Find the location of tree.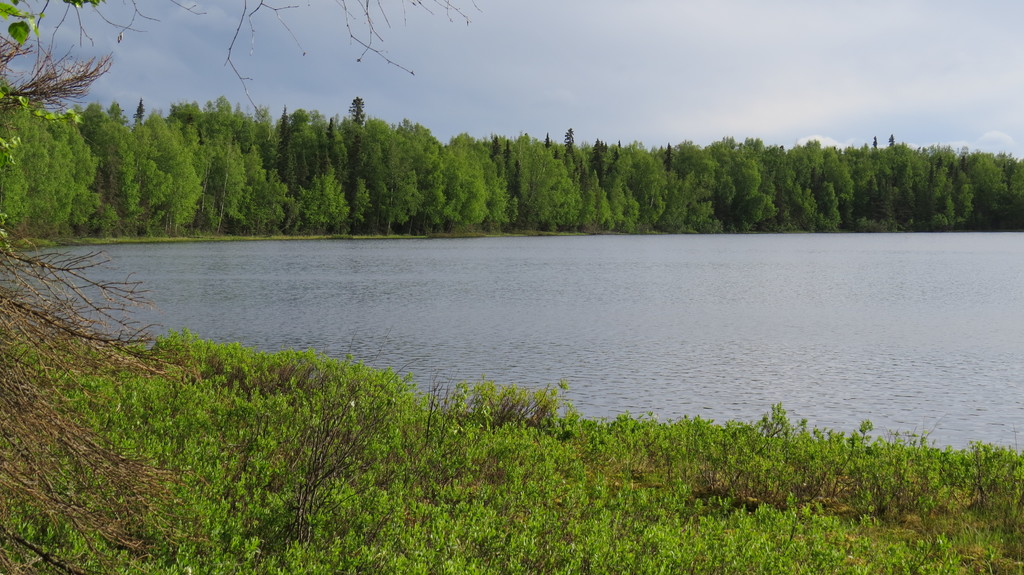
Location: 248/167/286/234.
